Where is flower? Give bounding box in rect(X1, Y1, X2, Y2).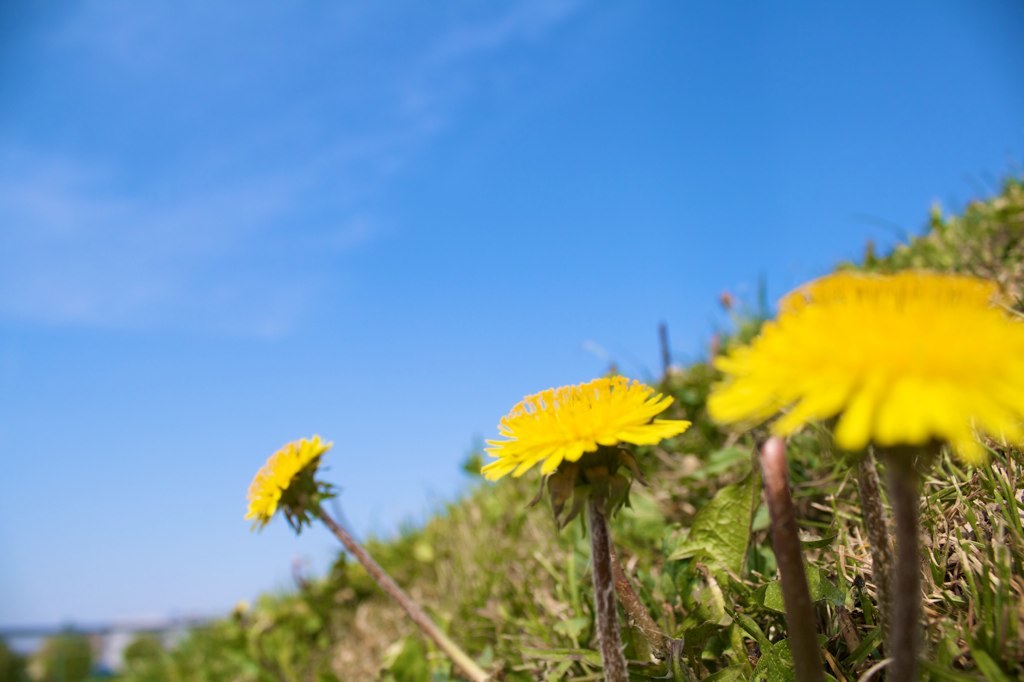
rect(776, 269, 1023, 477).
